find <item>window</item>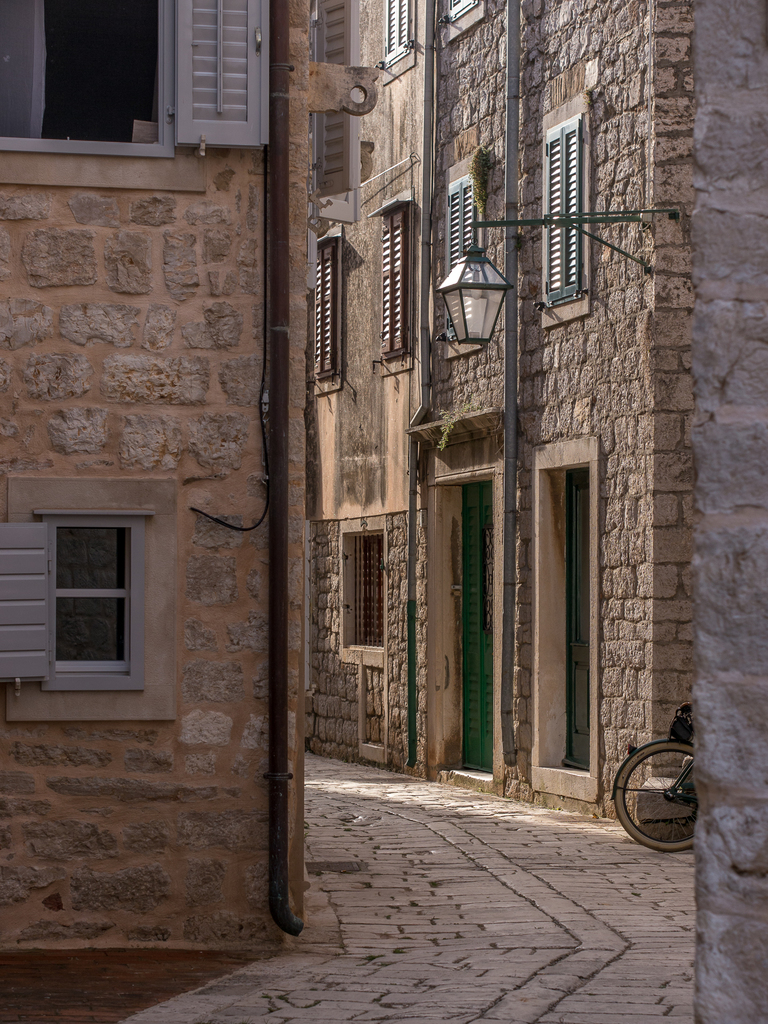
select_region(444, 178, 496, 340)
